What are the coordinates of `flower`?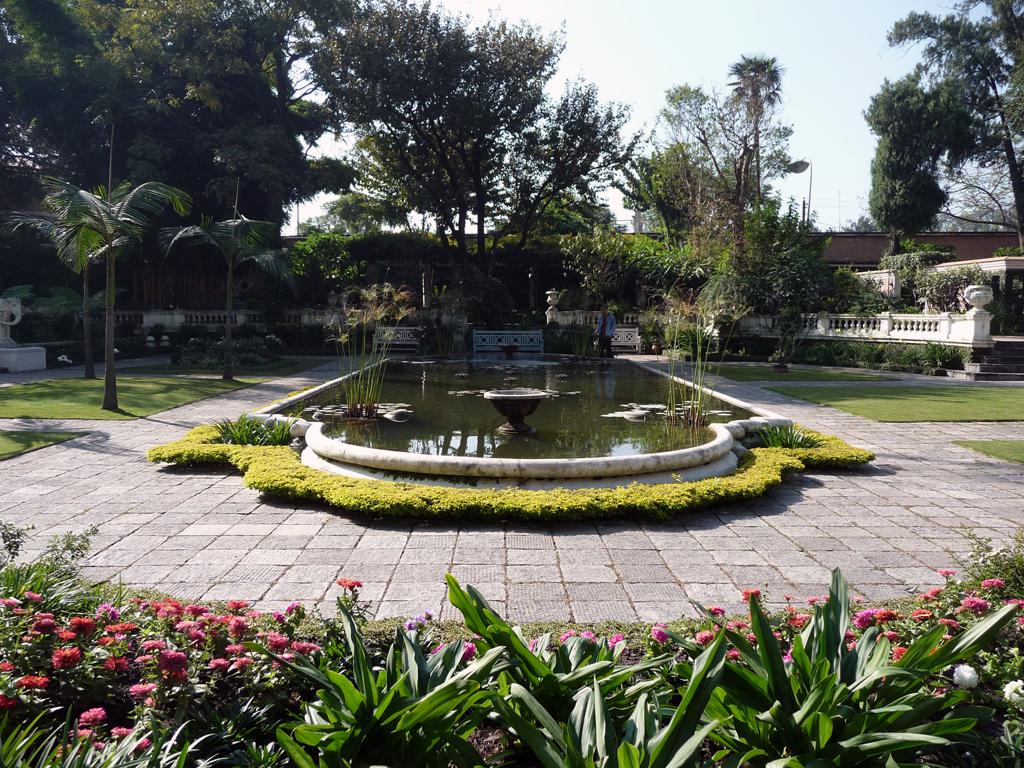
bbox=[742, 632, 756, 647].
